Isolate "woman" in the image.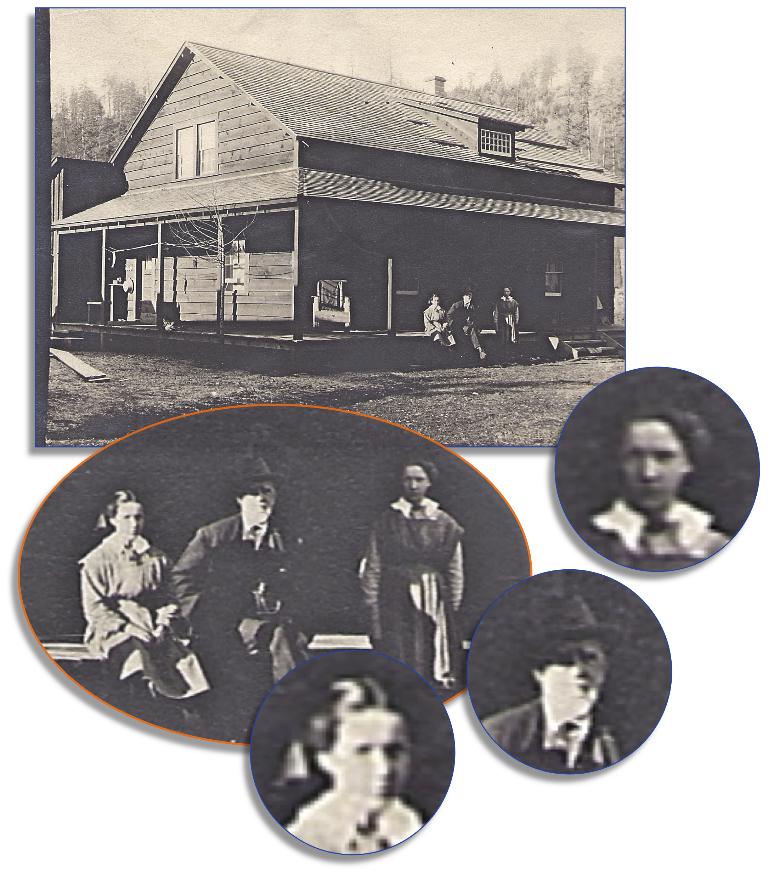
Isolated region: left=581, top=406, right=725, bottom=571.
